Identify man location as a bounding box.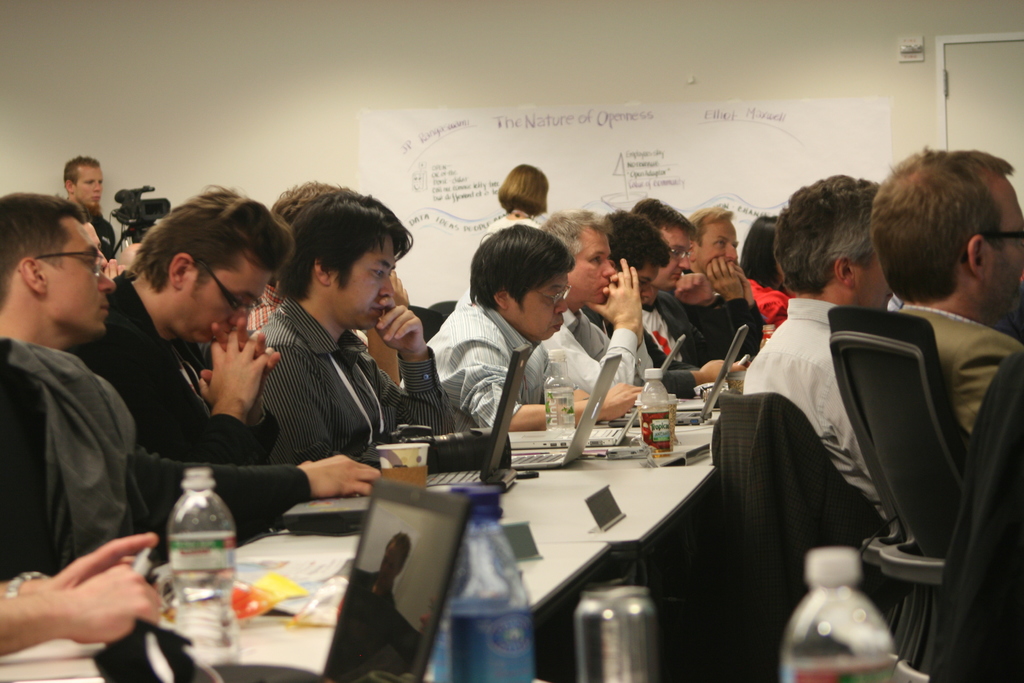
detection(429, 218, 627, 434).
